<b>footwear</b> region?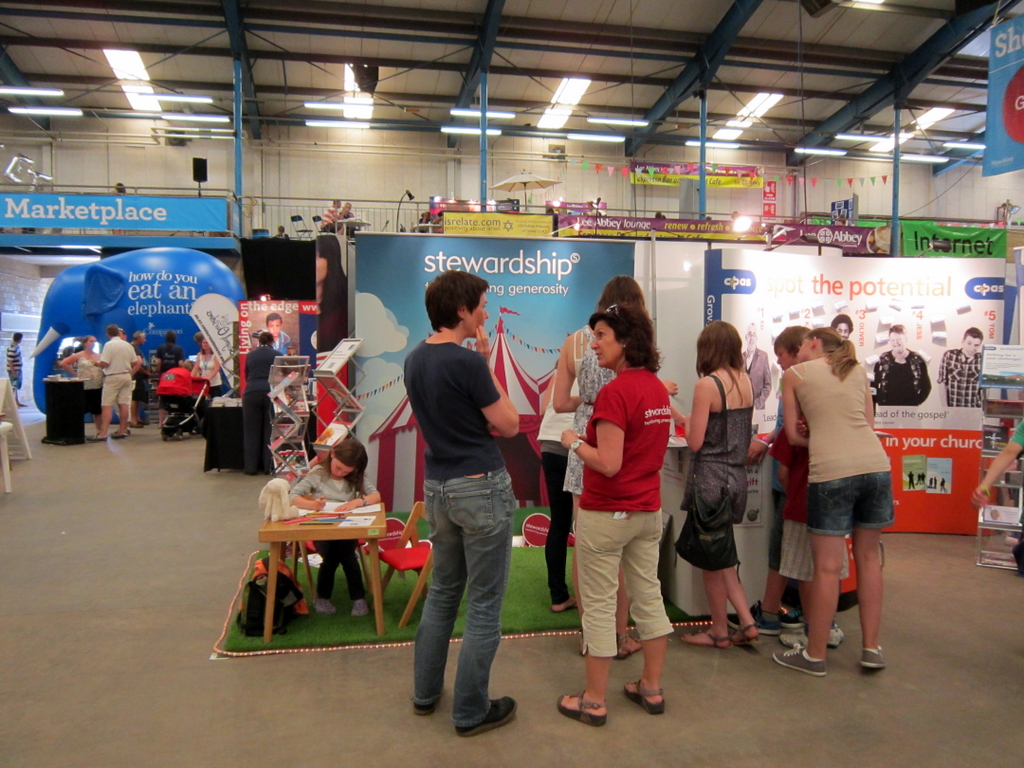
105, 432, 129, 443
